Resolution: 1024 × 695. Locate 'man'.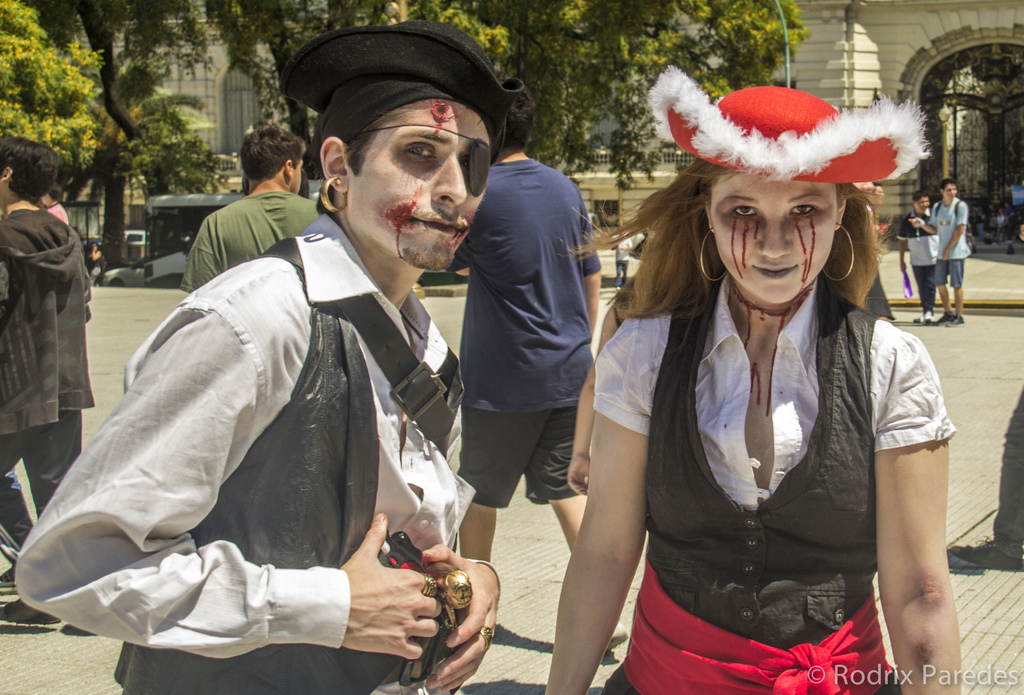
439 74 630 655.
